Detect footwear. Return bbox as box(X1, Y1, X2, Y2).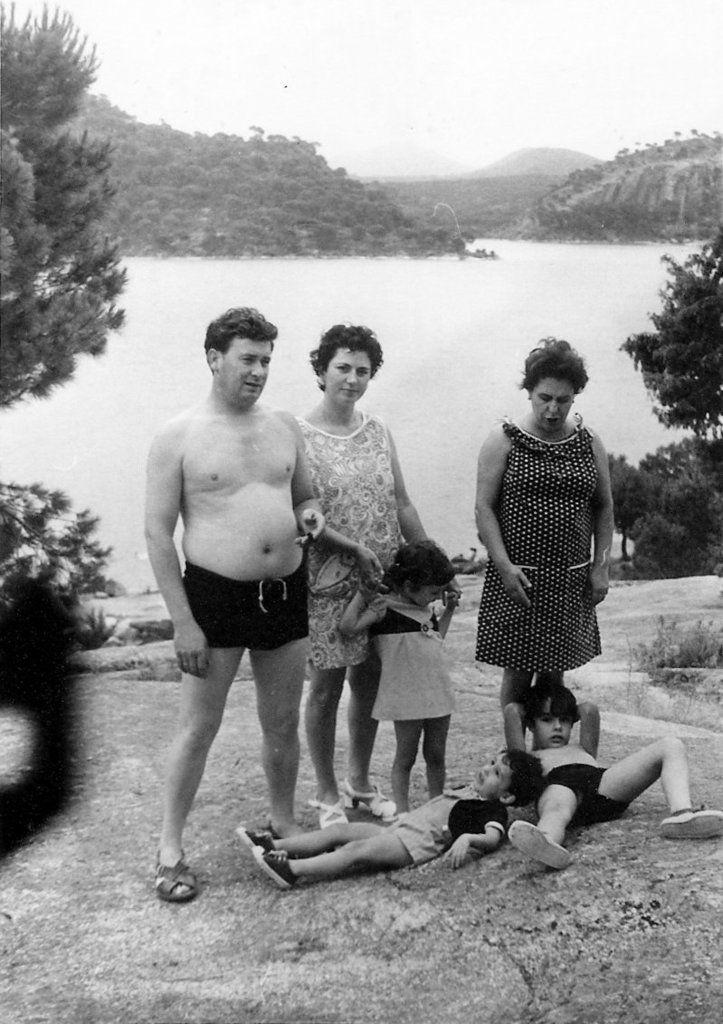
box(143, 831, 198, 909).
